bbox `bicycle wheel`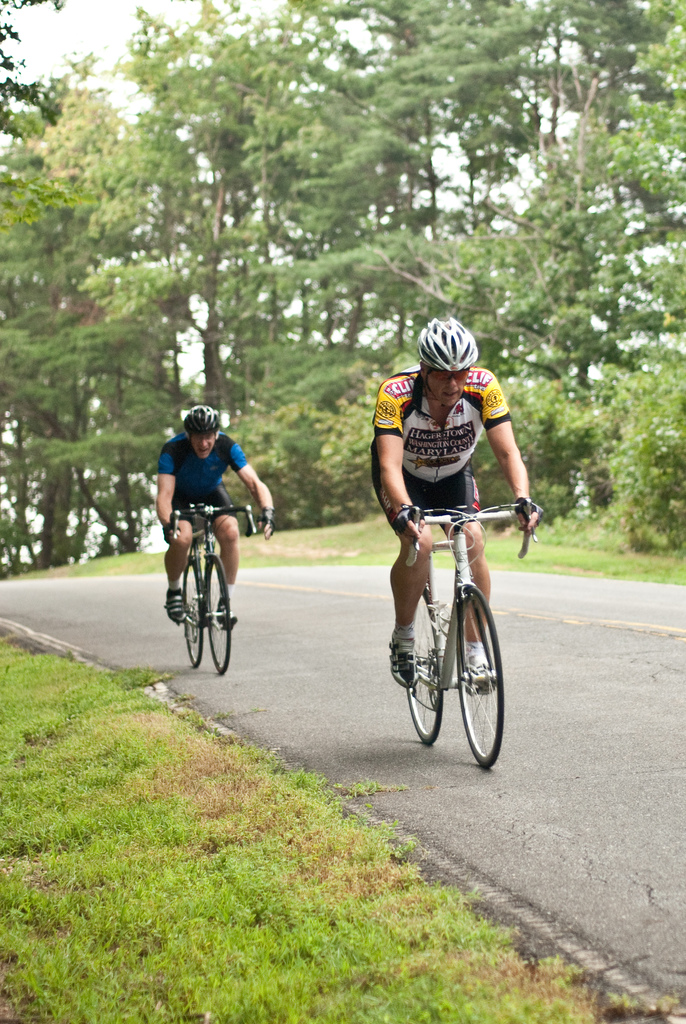
203 552 234 676
